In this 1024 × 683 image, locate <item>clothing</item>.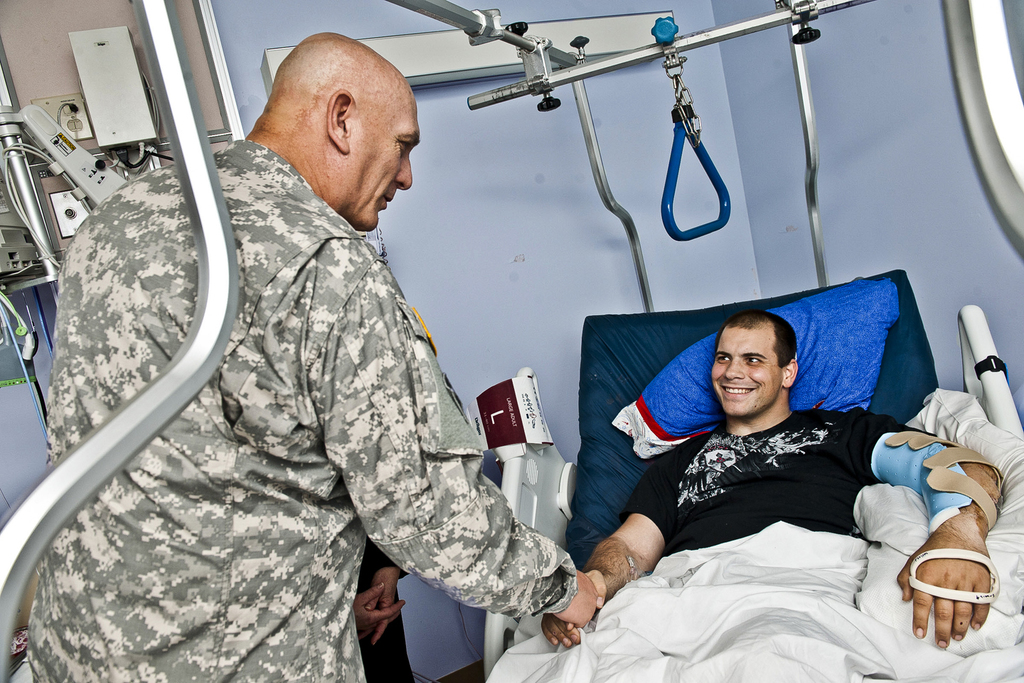
Bounding box: locate(28, 137, 584, 682).
